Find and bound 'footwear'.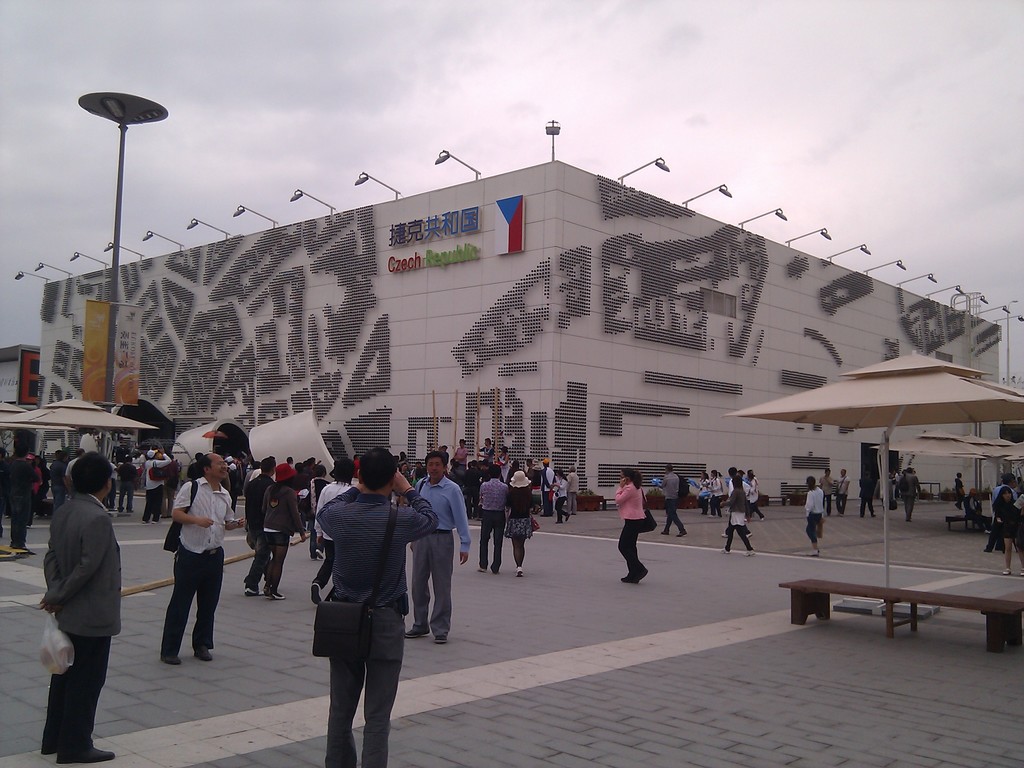
Bound: box(260, 584, 284, 598).
